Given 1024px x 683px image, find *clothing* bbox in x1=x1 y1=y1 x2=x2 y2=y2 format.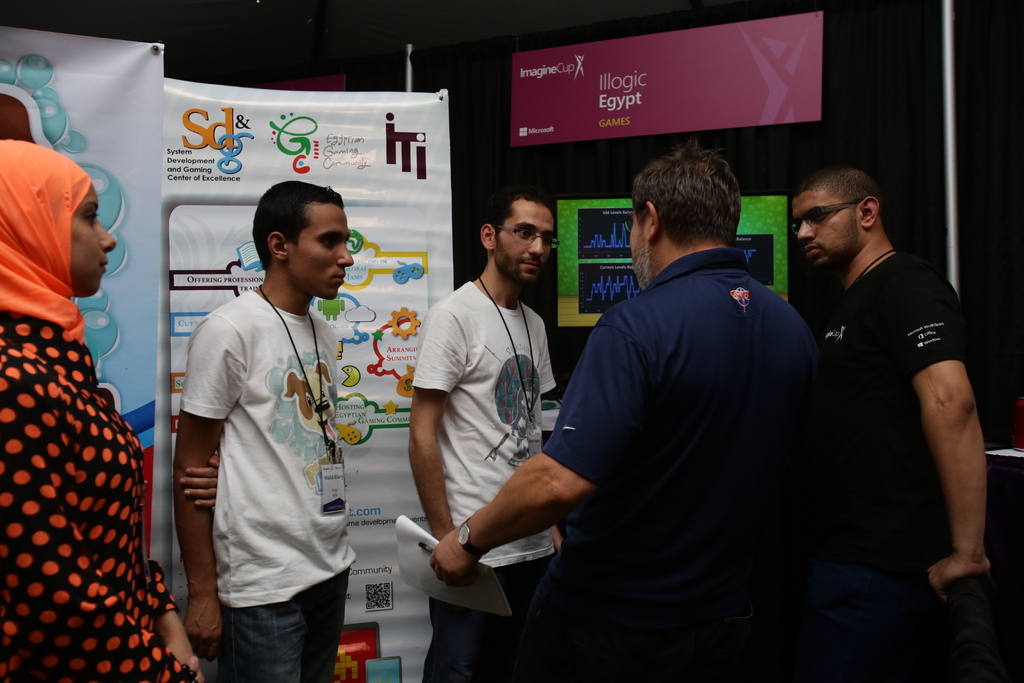
x1=172 y1=219 x2=360 y2=676.
